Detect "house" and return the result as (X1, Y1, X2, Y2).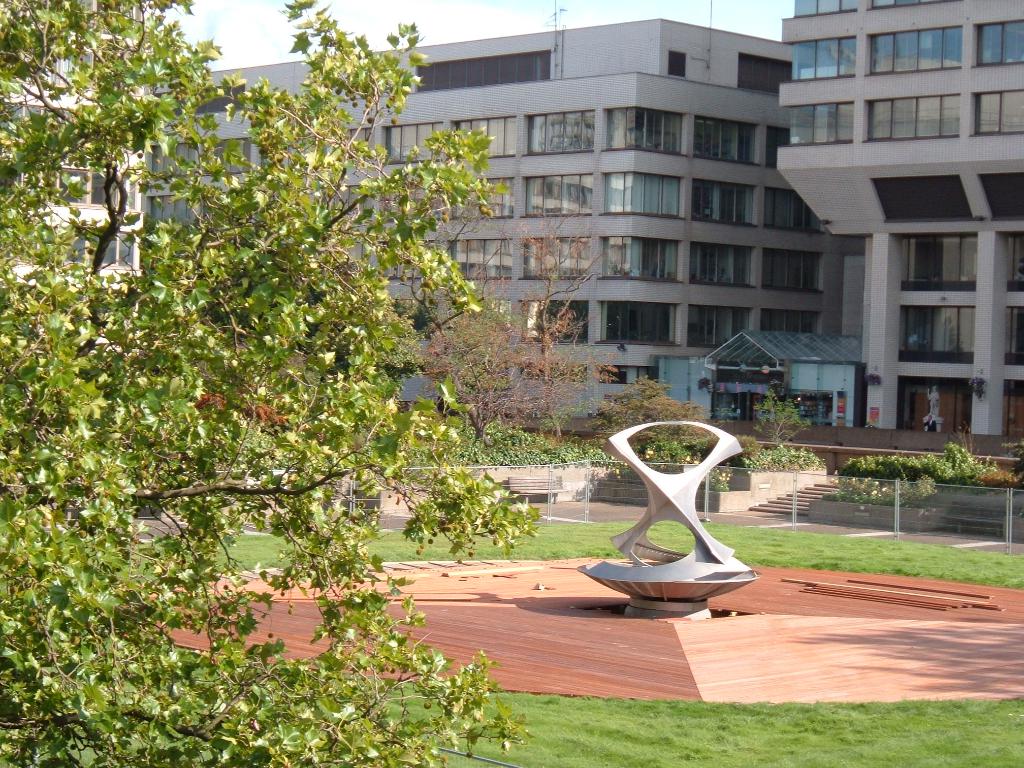
(0, 90, 148, 297).
